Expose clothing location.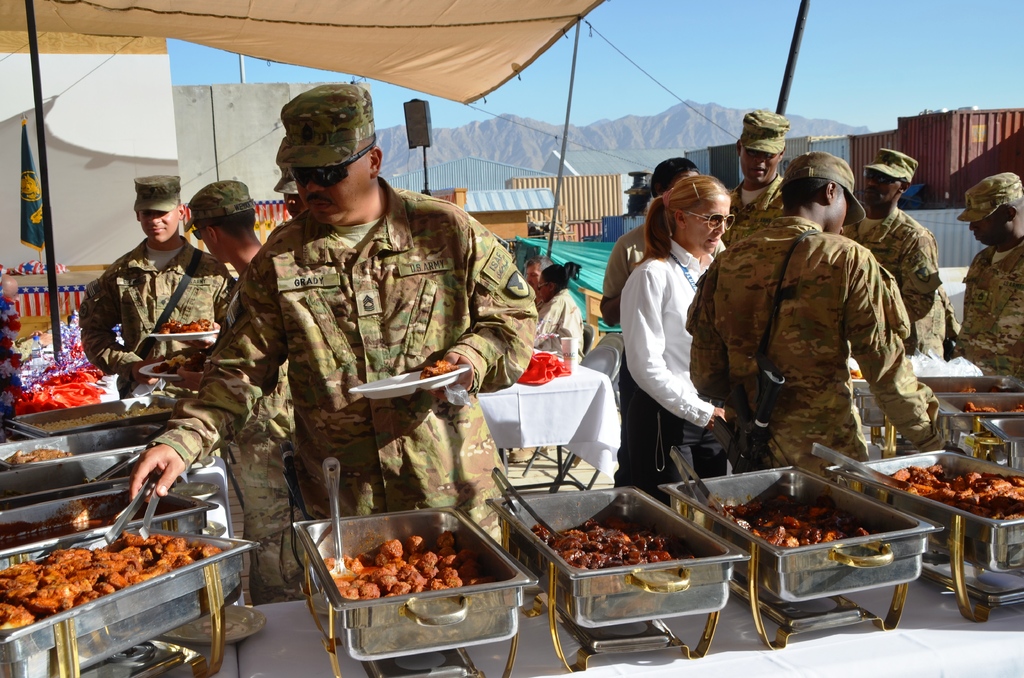
Exposed at [147, 170, 548, 609].
